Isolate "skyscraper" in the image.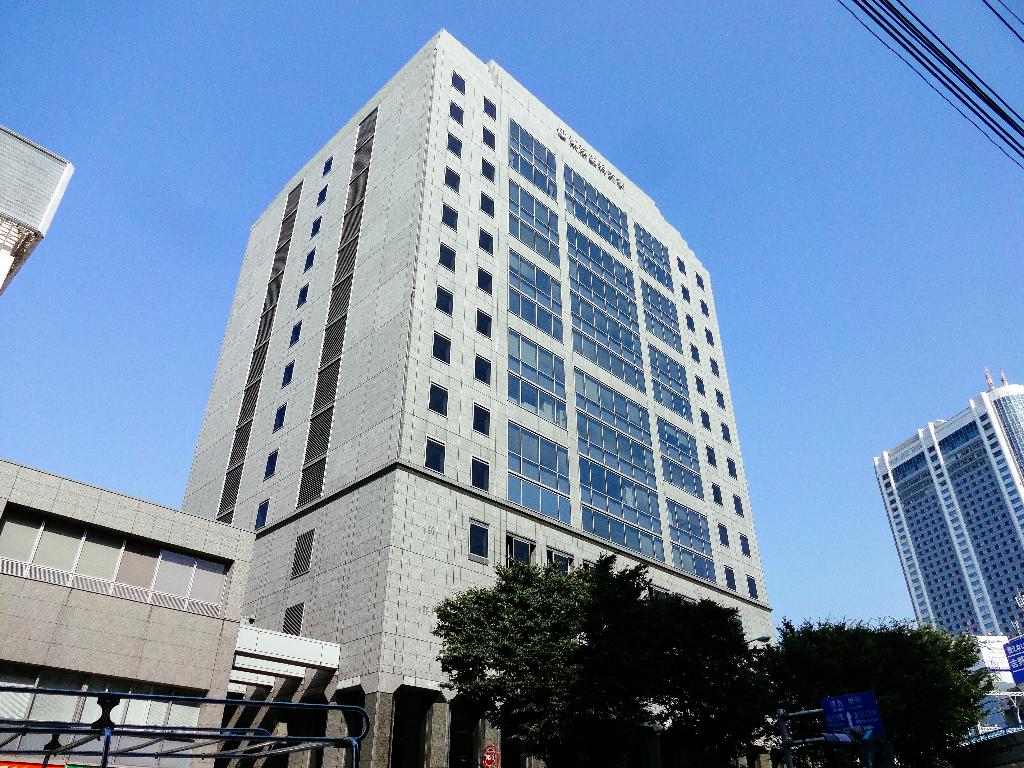
Isolated region: box=[876, 390, 1023, 728].
